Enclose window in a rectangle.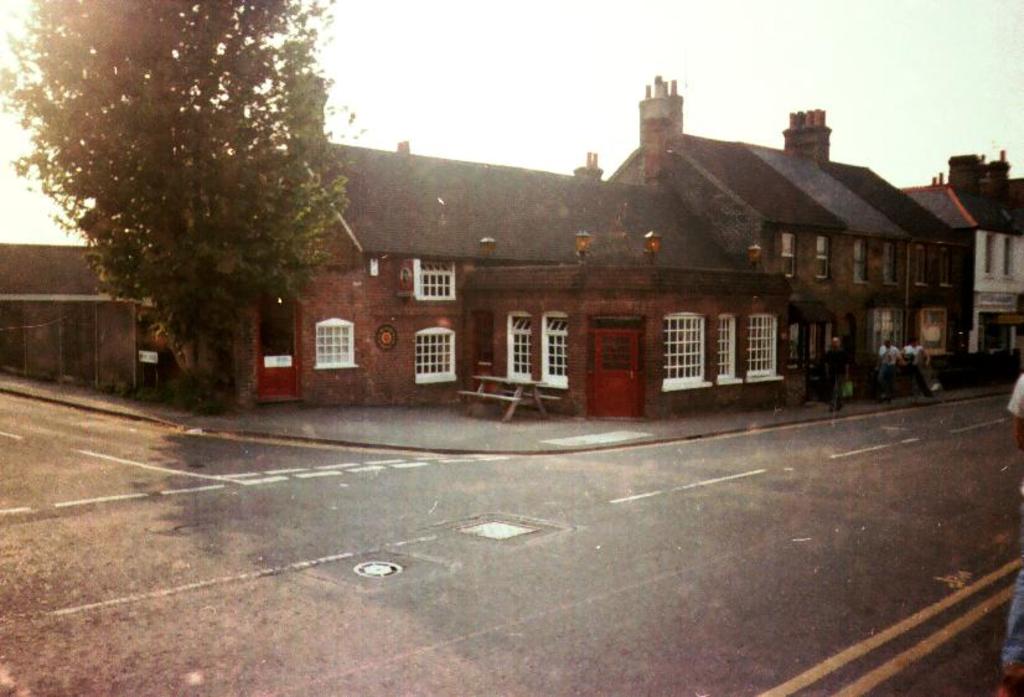
<bbox>852, 234, 868, 283</bbox>.
